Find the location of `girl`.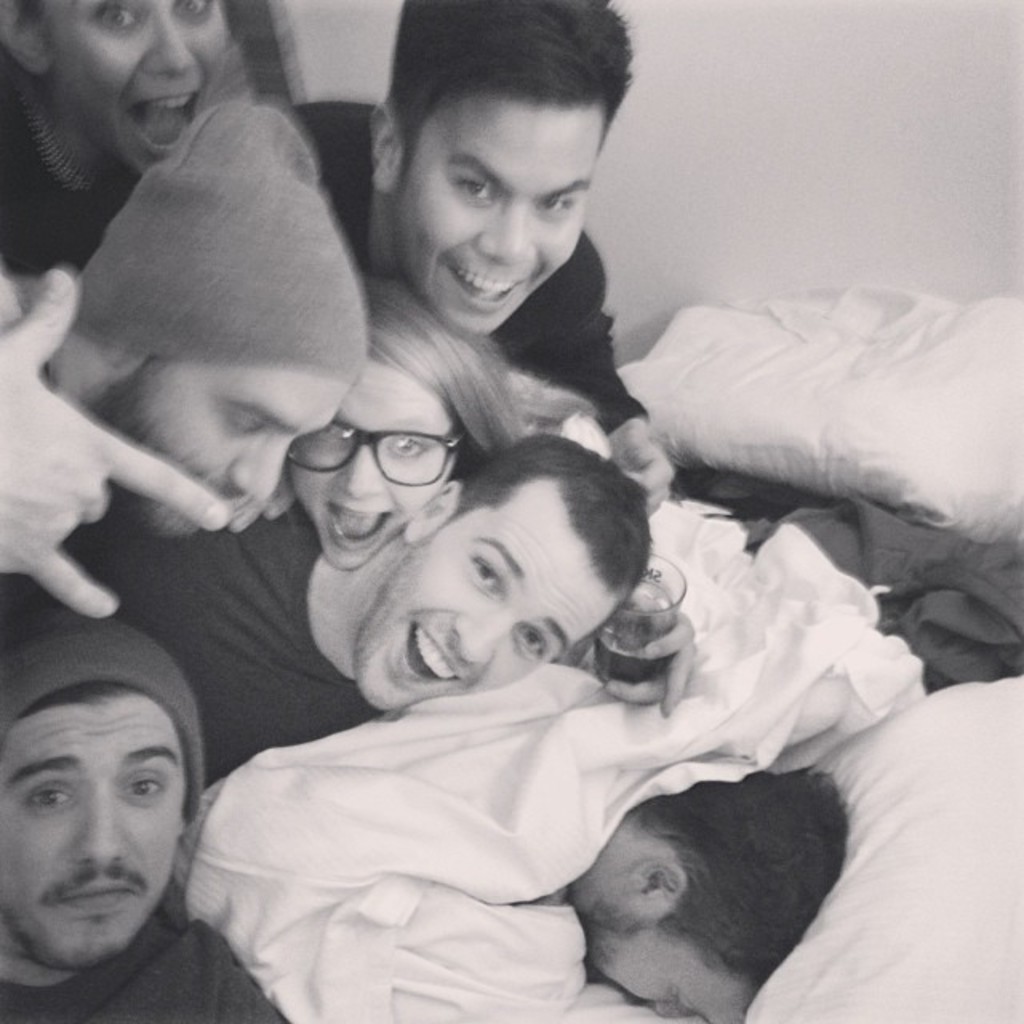
Location: (0, 0, 242, 282).
